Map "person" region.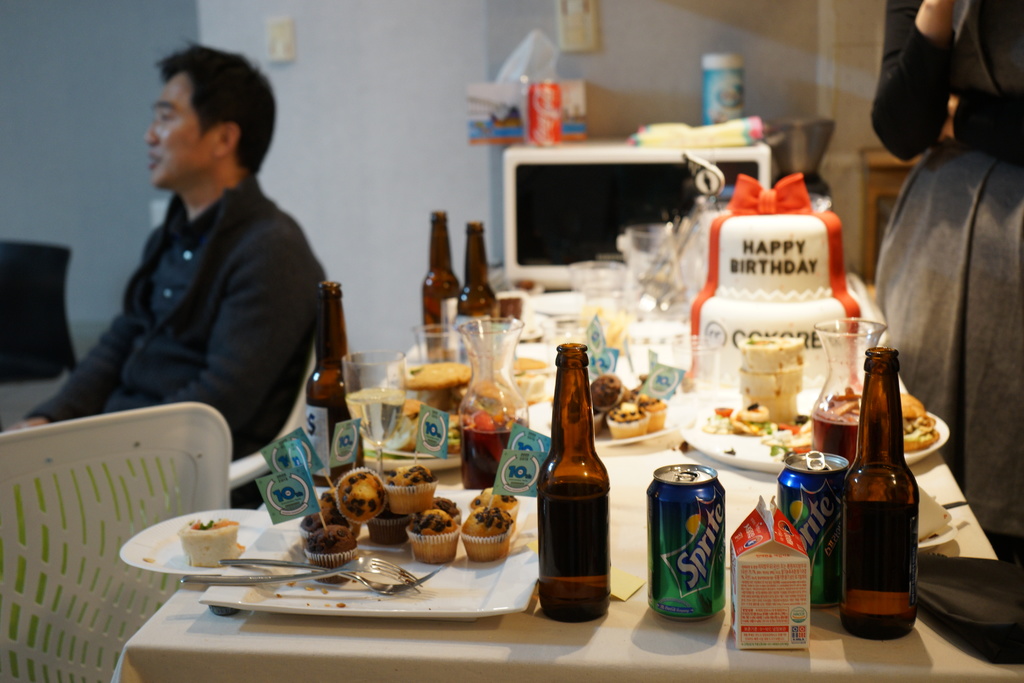
Mapped to l=9, t=40, r=319, b=514.
